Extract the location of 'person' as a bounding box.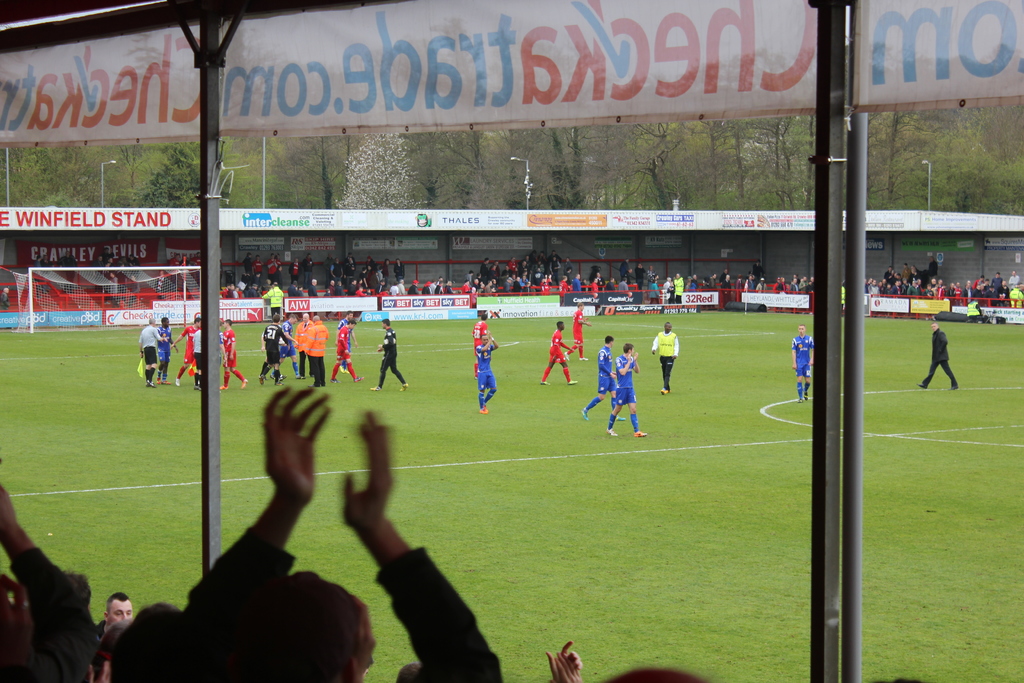
box=[221, 317, 250, 391].
